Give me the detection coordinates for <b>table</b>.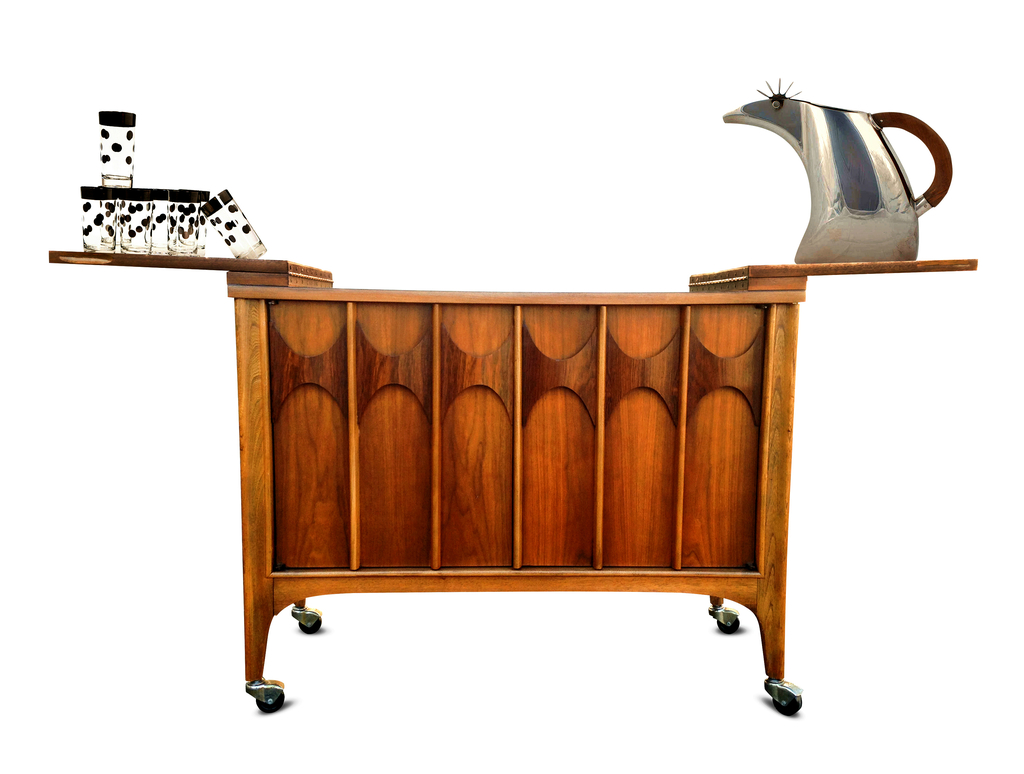
detection(202, 286, 883, 721).
